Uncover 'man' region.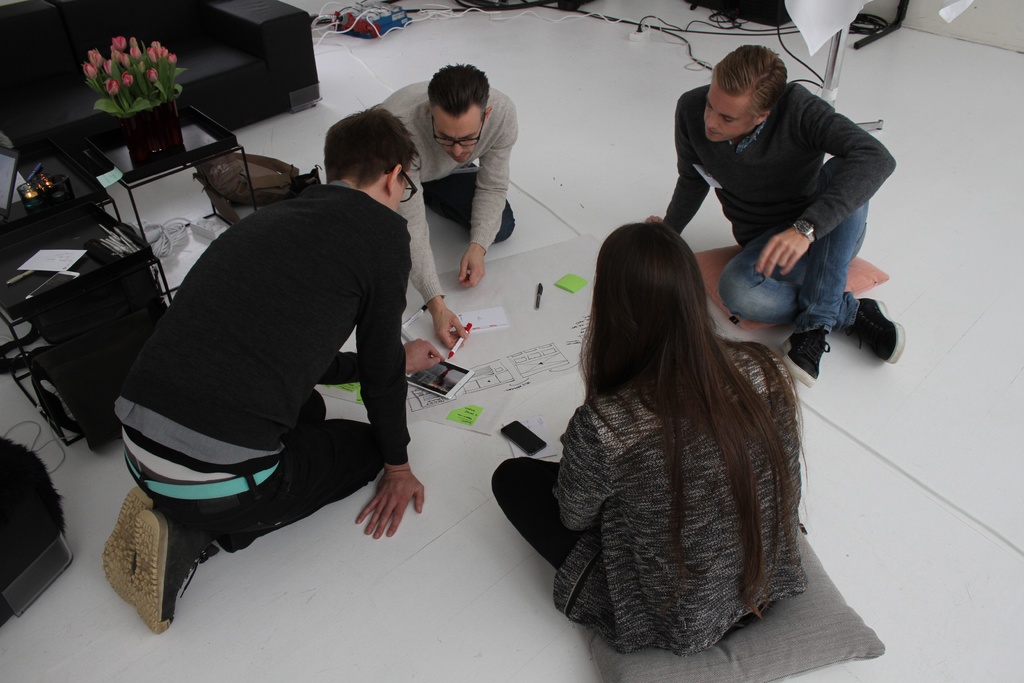
Uncovered: {"x1": 648, "y1": 42, "x2": 906, "y2": 379}.
